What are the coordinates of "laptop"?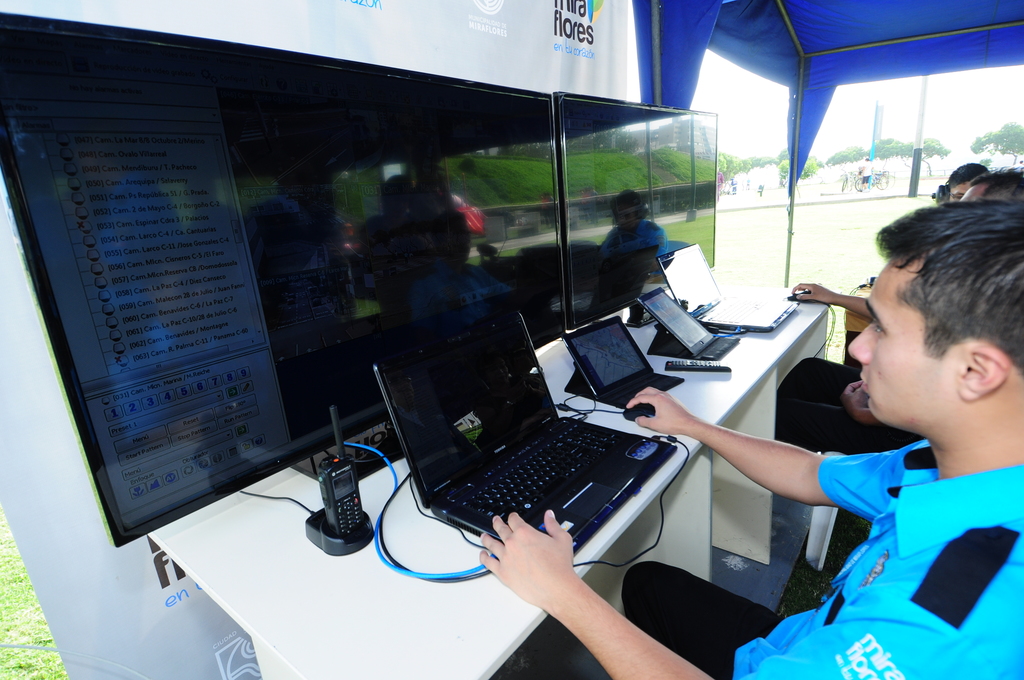
rect(374, 311, 676, 554).
